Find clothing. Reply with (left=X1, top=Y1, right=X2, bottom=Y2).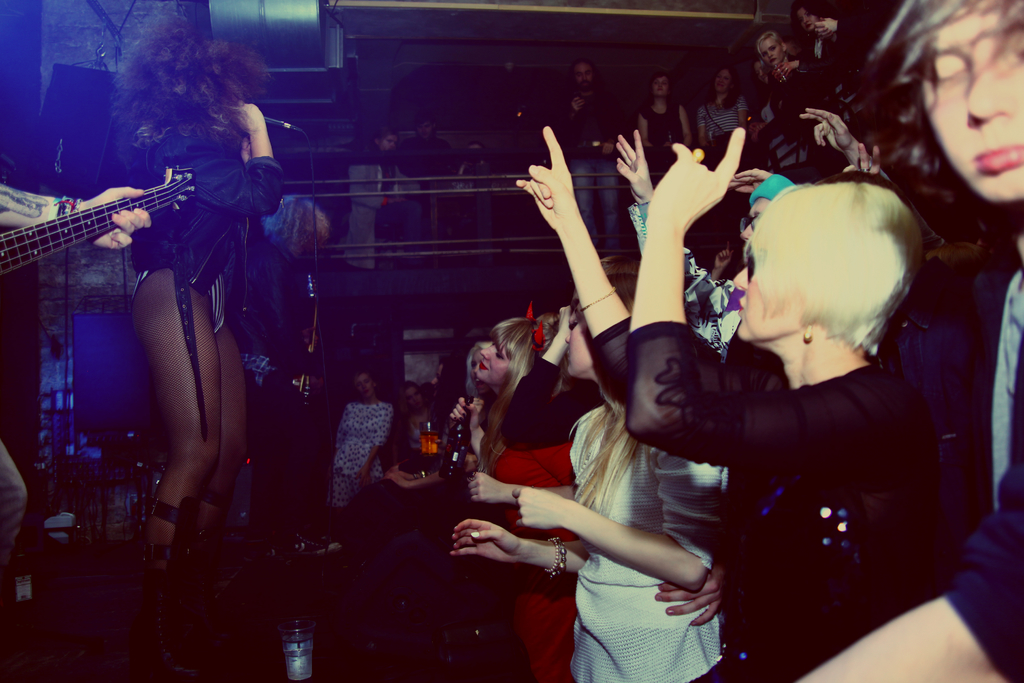
(left=234, top=240, right=341, bottom=524).
